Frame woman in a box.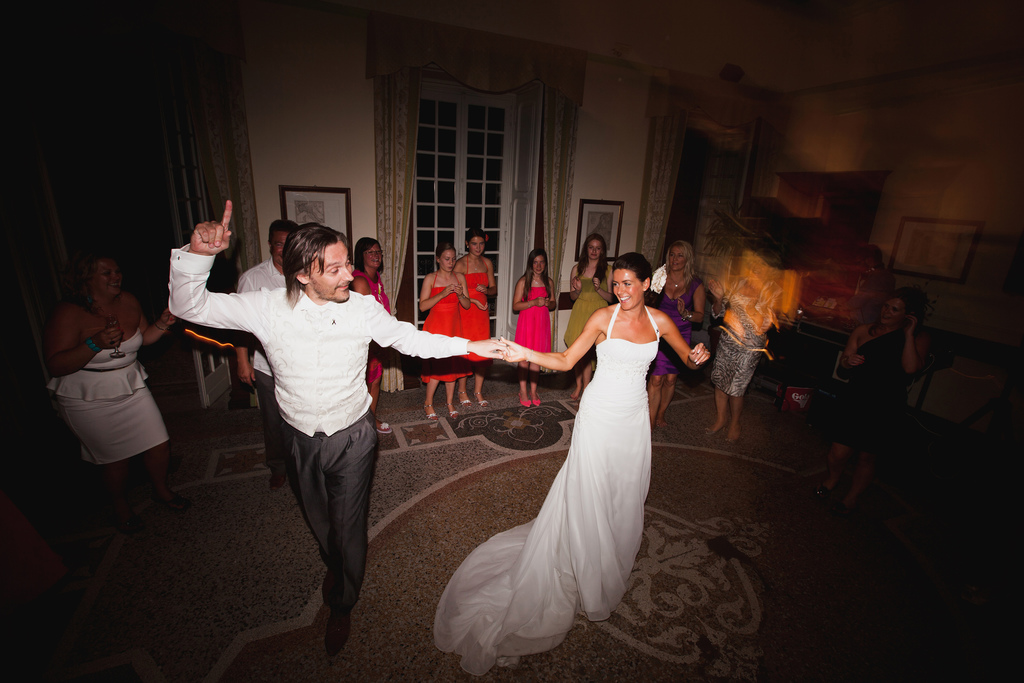
419, 243, 467, 416.
